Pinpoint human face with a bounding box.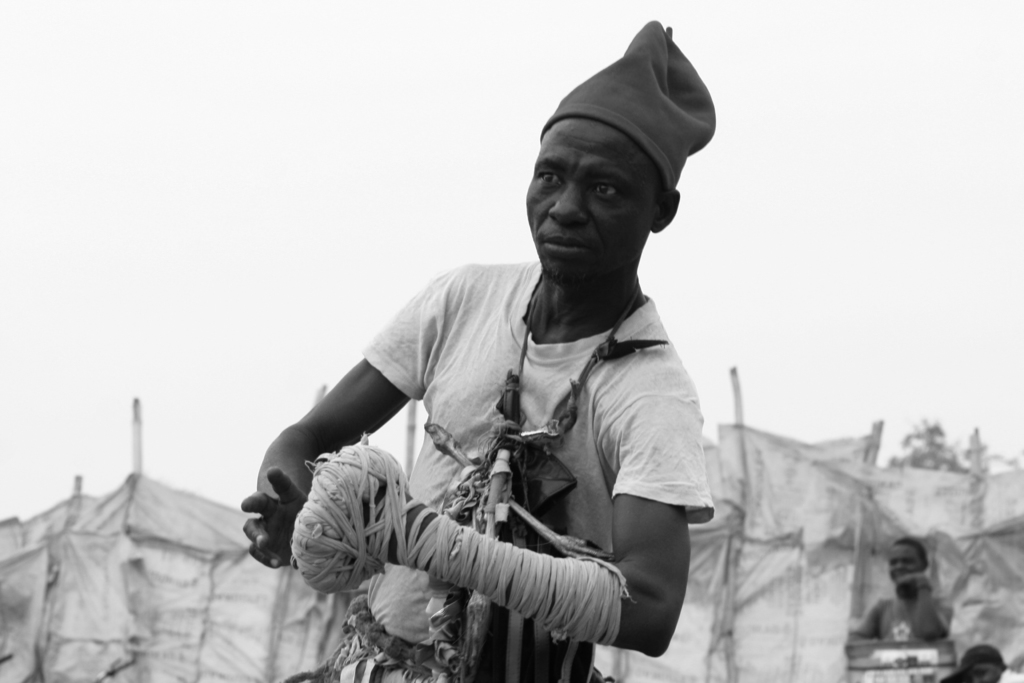
left=972, top=661, right=1002, bottom=682.
